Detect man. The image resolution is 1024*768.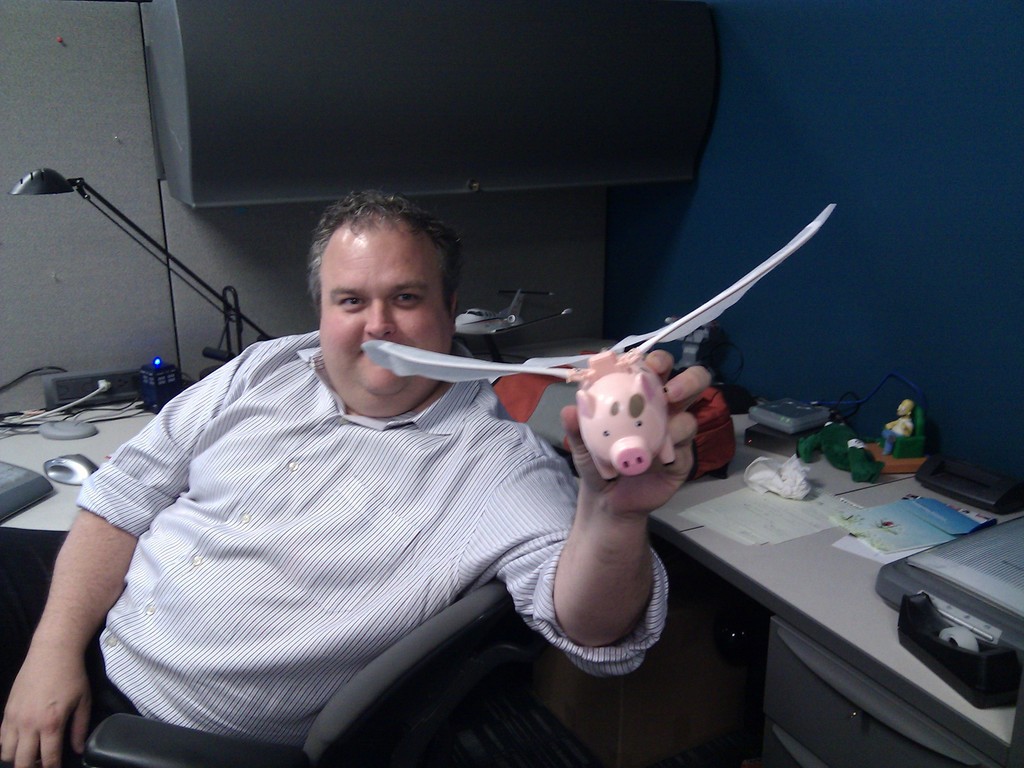
rect(96, 173, 801, 746).
